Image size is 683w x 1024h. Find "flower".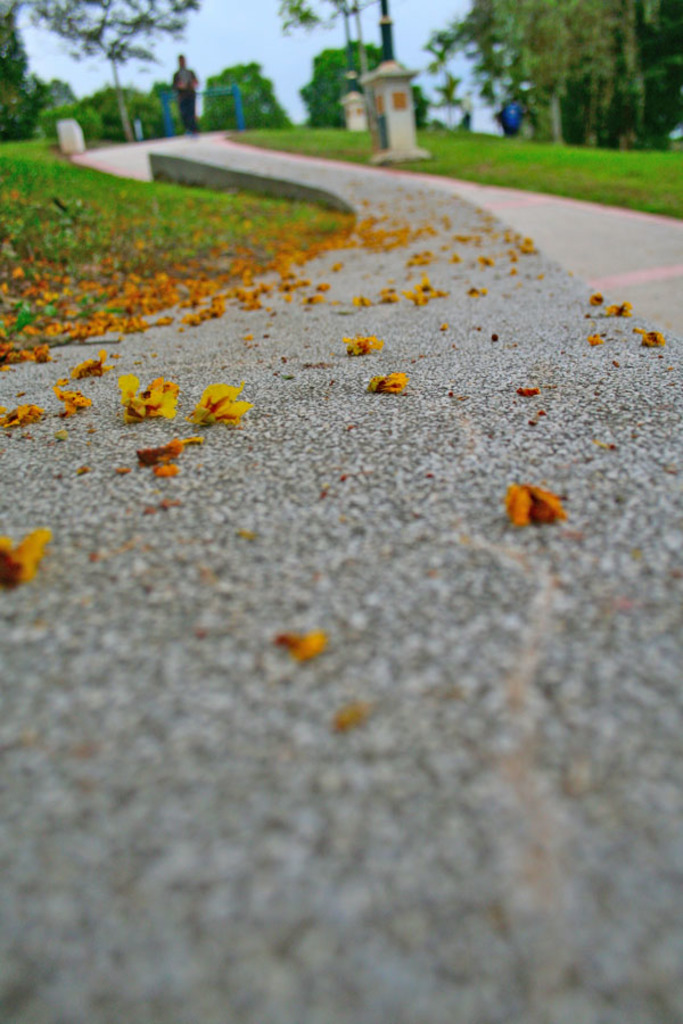
pyautogui.locateOnScreen(72, 357, 106, 380).
